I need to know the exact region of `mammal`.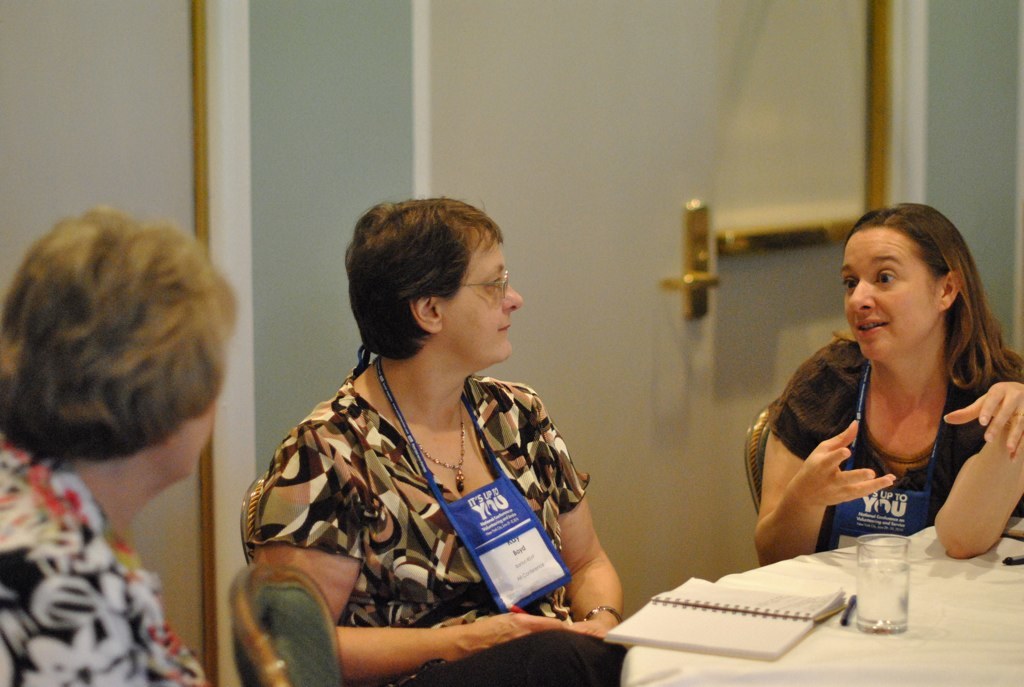
Region: bbox=[258, 189, 630, 686].
